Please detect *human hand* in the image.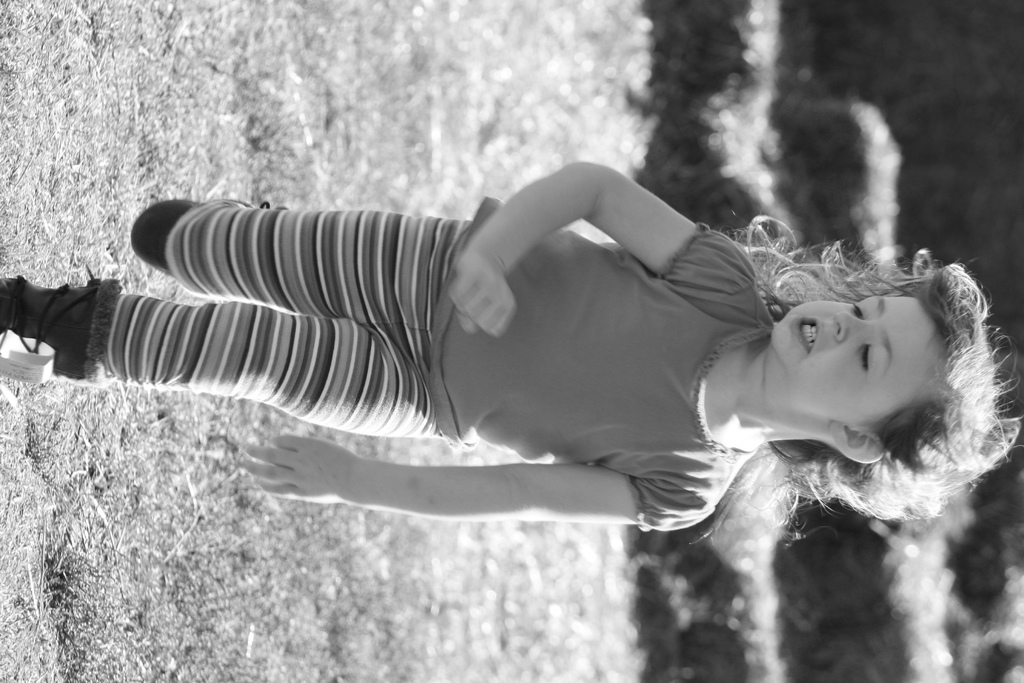
bbox=(244, 431, 348, 503).
